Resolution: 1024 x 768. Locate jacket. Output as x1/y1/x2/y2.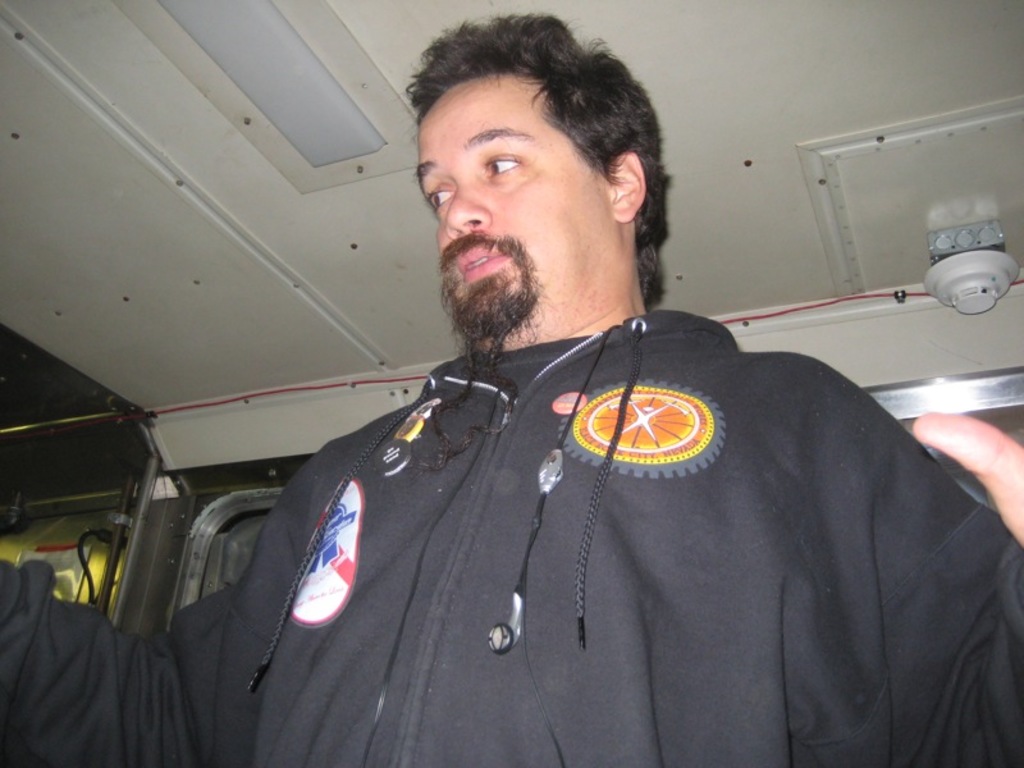
0/305/1023/767.
